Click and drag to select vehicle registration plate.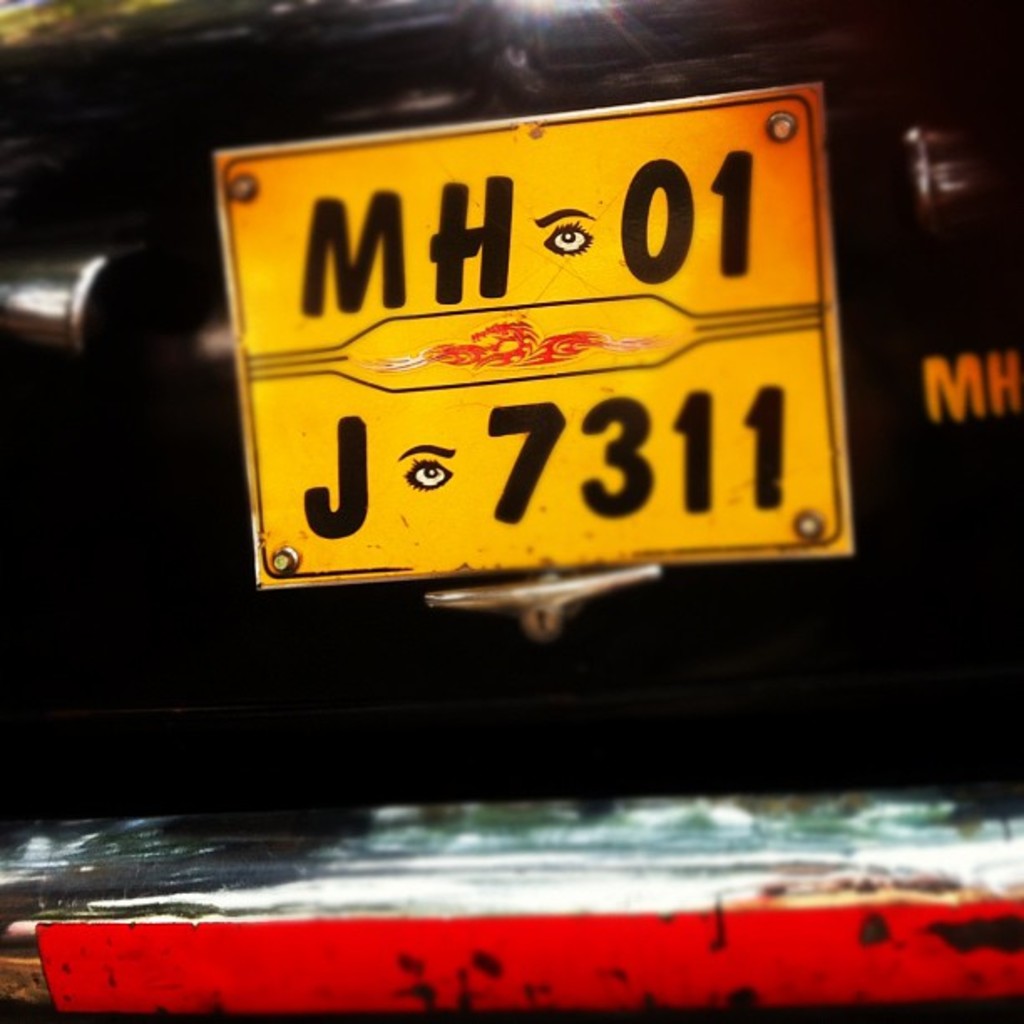
Selection: locate(218, 75, 904, 653).
